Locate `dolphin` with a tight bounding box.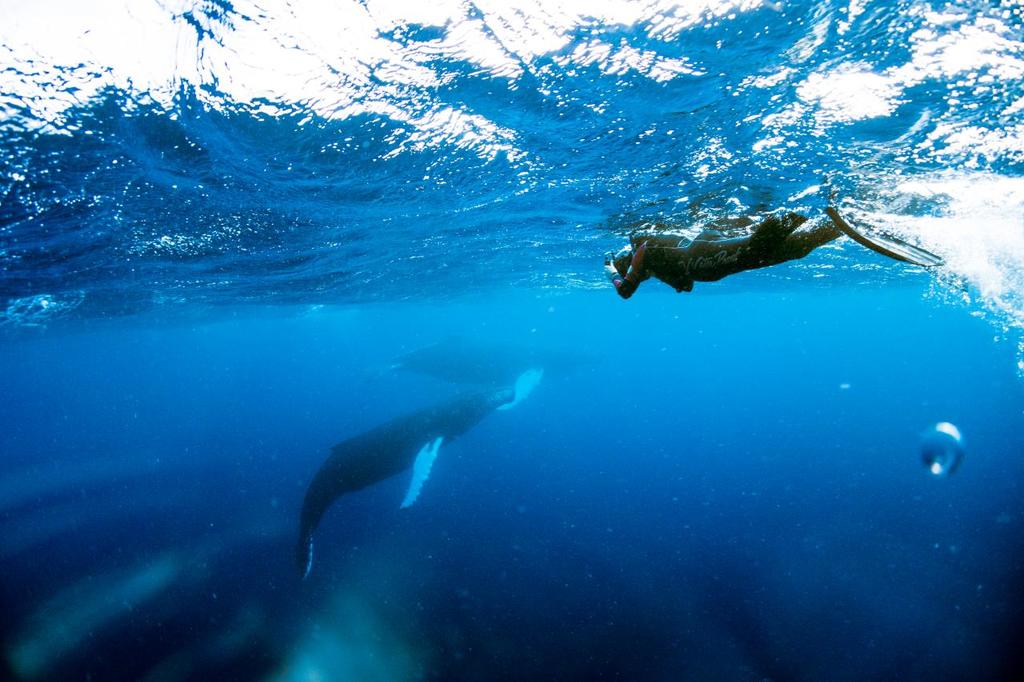
box(386, 332, 597, 417).
